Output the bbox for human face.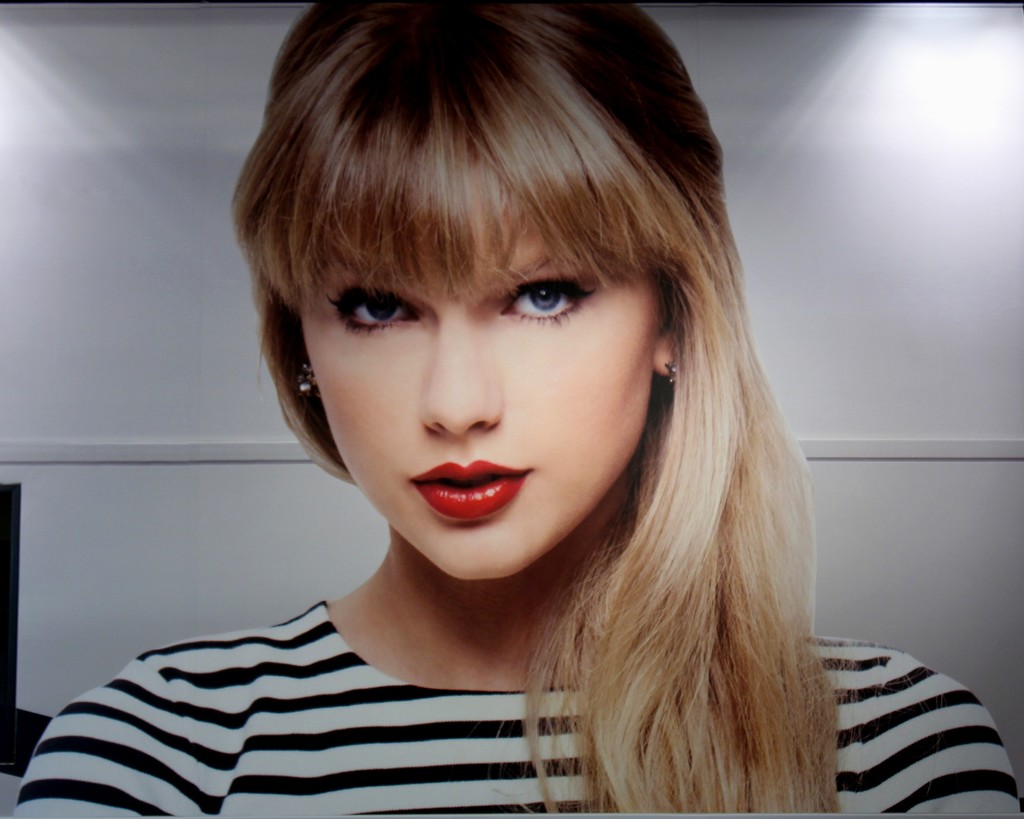
select_region(307, 86, 684, 595).
